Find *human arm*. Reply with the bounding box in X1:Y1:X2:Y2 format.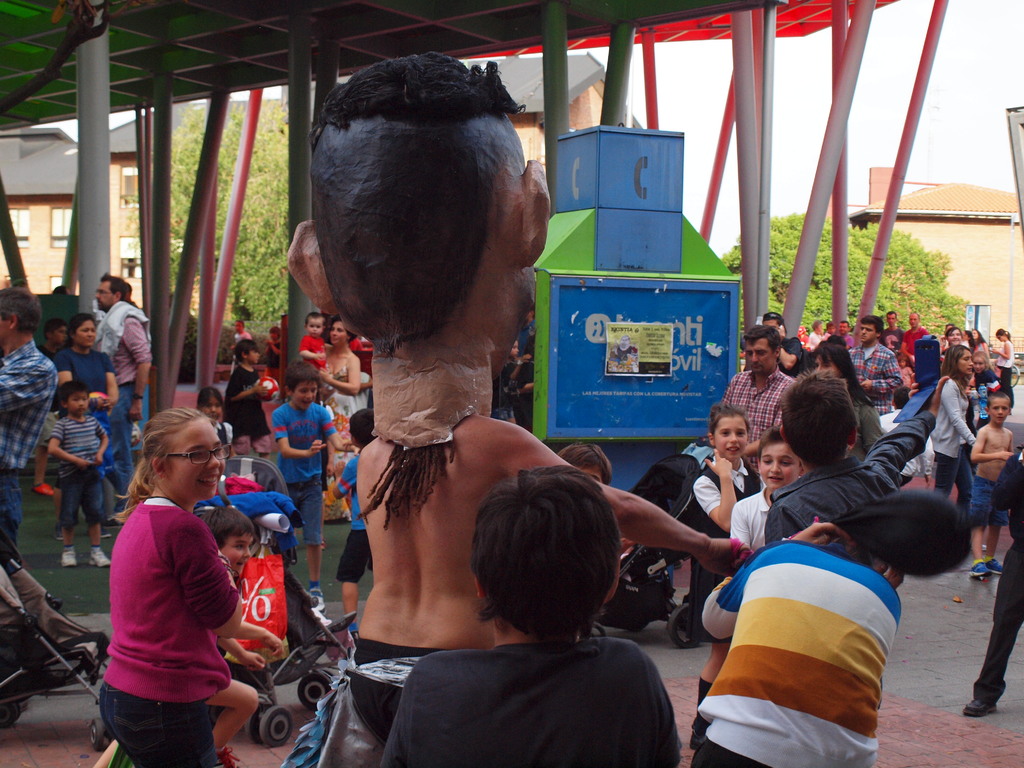
223:630:259:676.
